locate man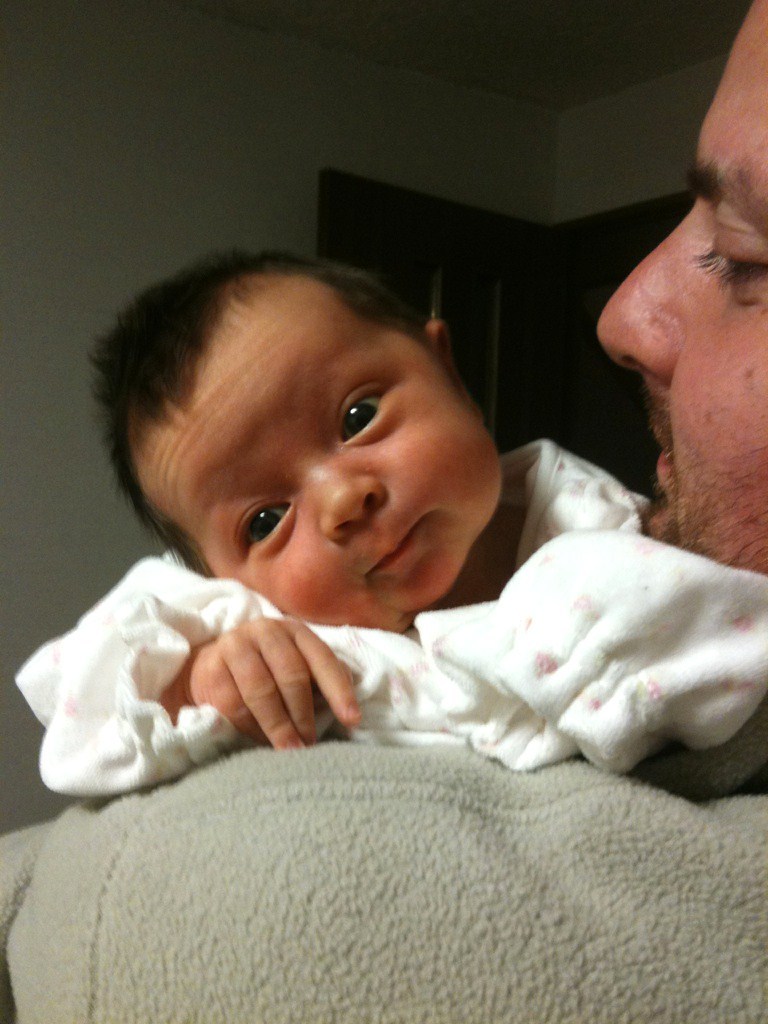
0,0,767,1023
